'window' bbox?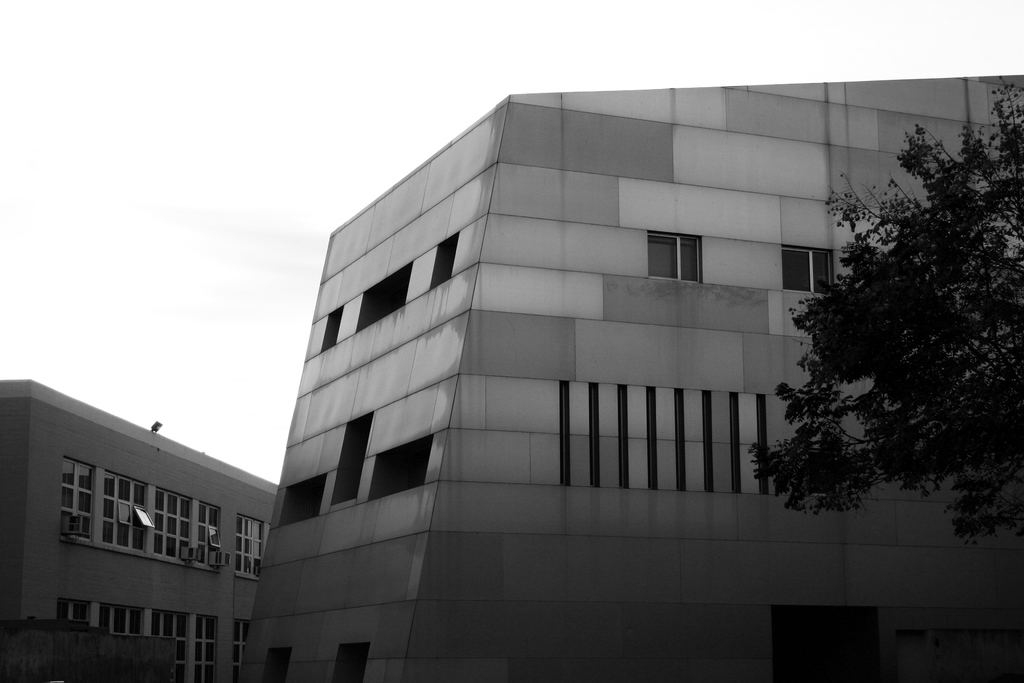
(232,620,254,682)
